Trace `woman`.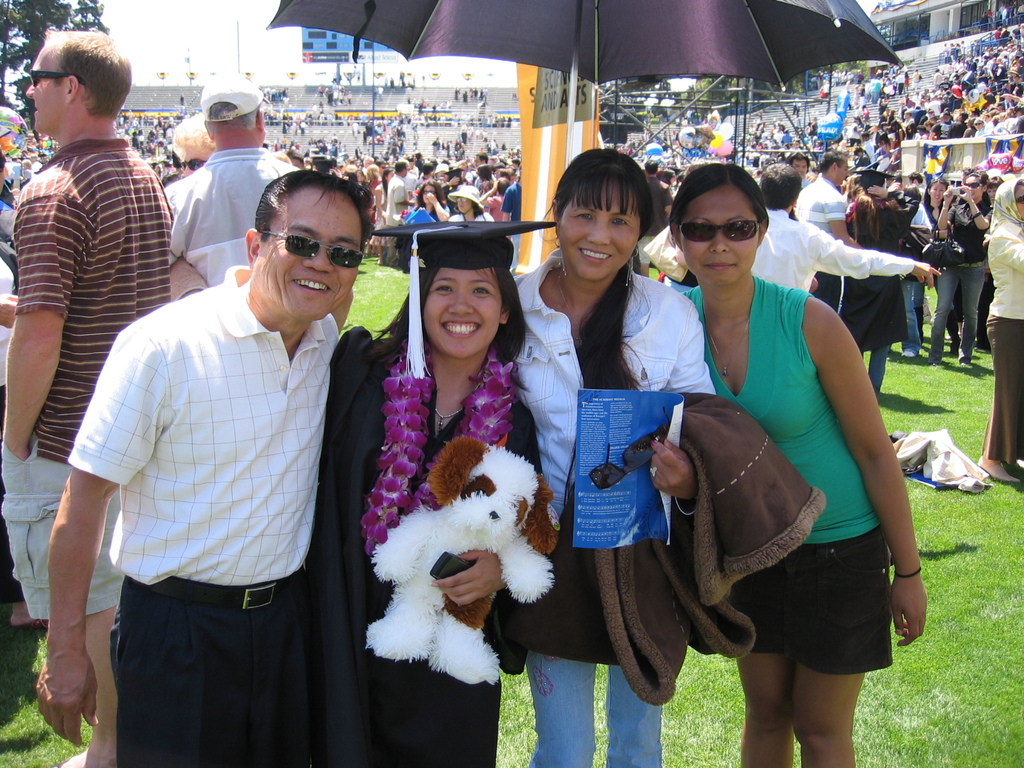
Traced to (668,154,924,767).
